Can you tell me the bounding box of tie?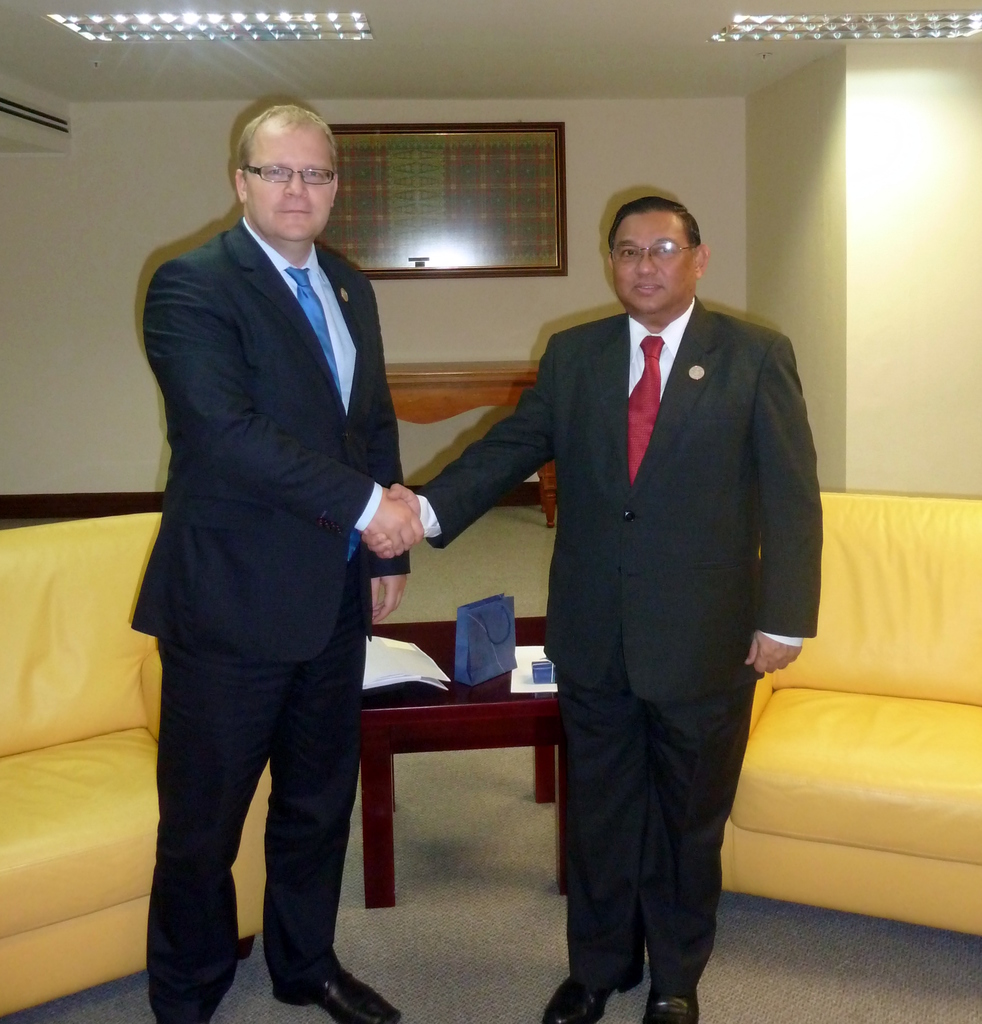
{"left": 624, "top": 330, "right": 664, "bottom": 488}.
